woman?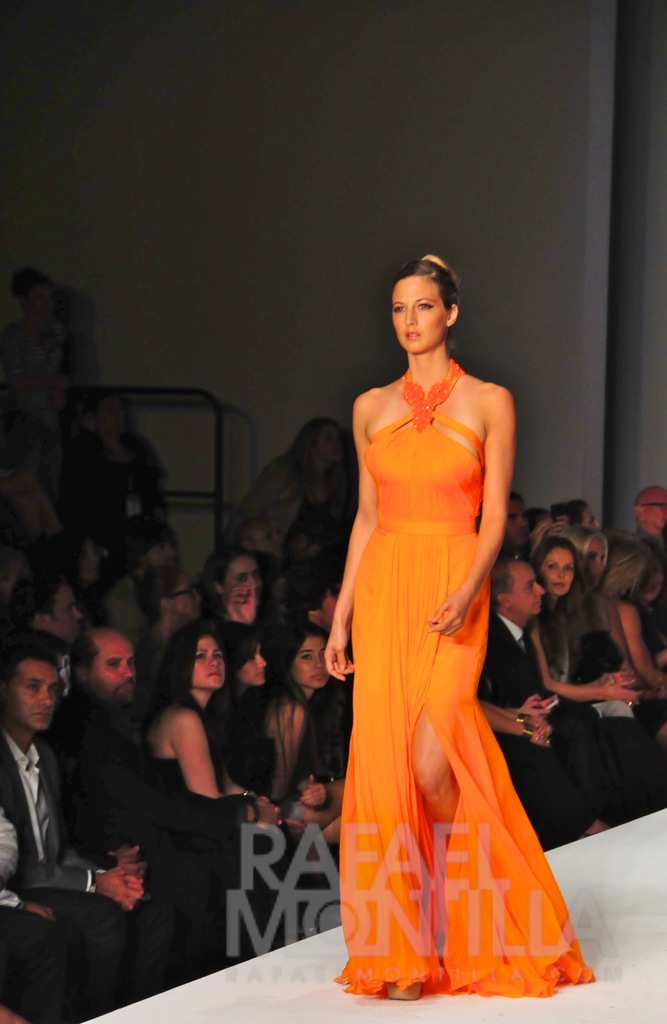
x1=147 y1=622 x2=314 y2=930
